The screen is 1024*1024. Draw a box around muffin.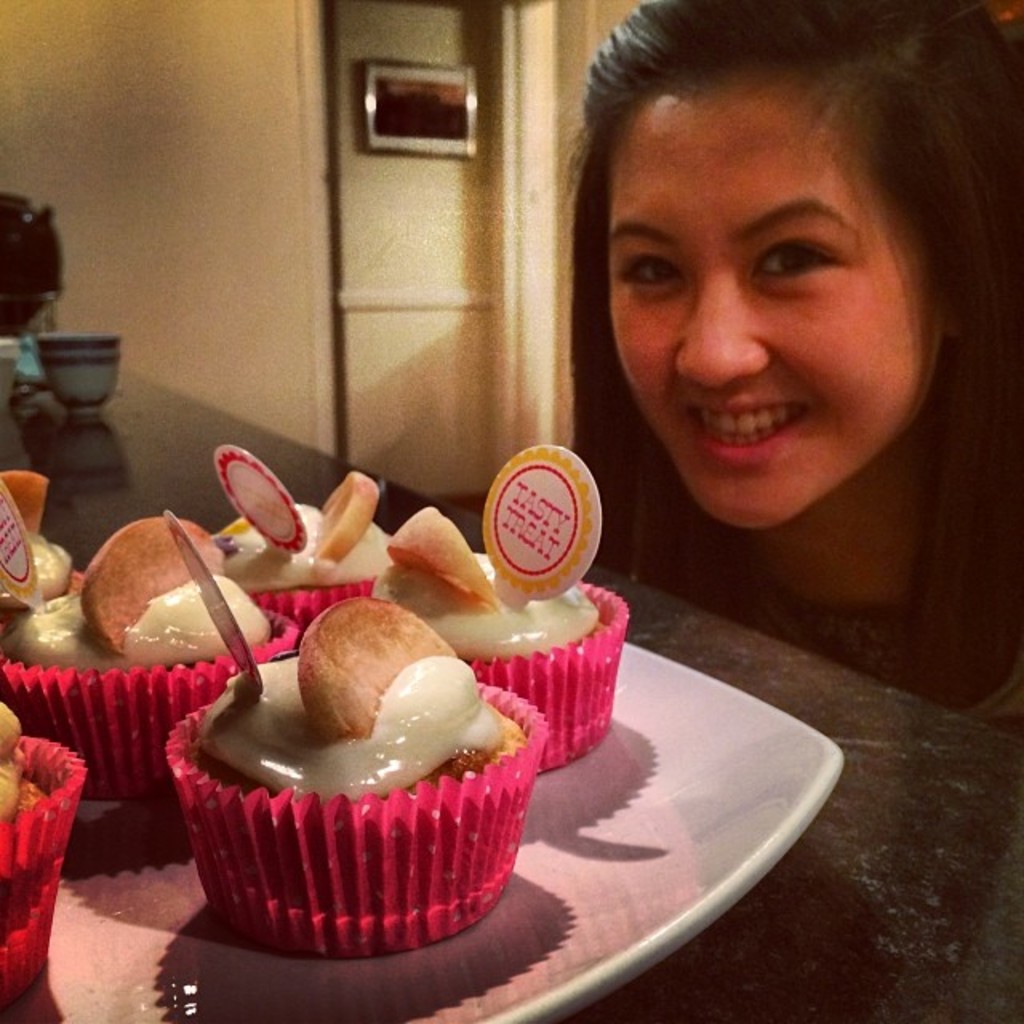
pyautogui.locateOnScreen(0, 694, 93, 1011).
